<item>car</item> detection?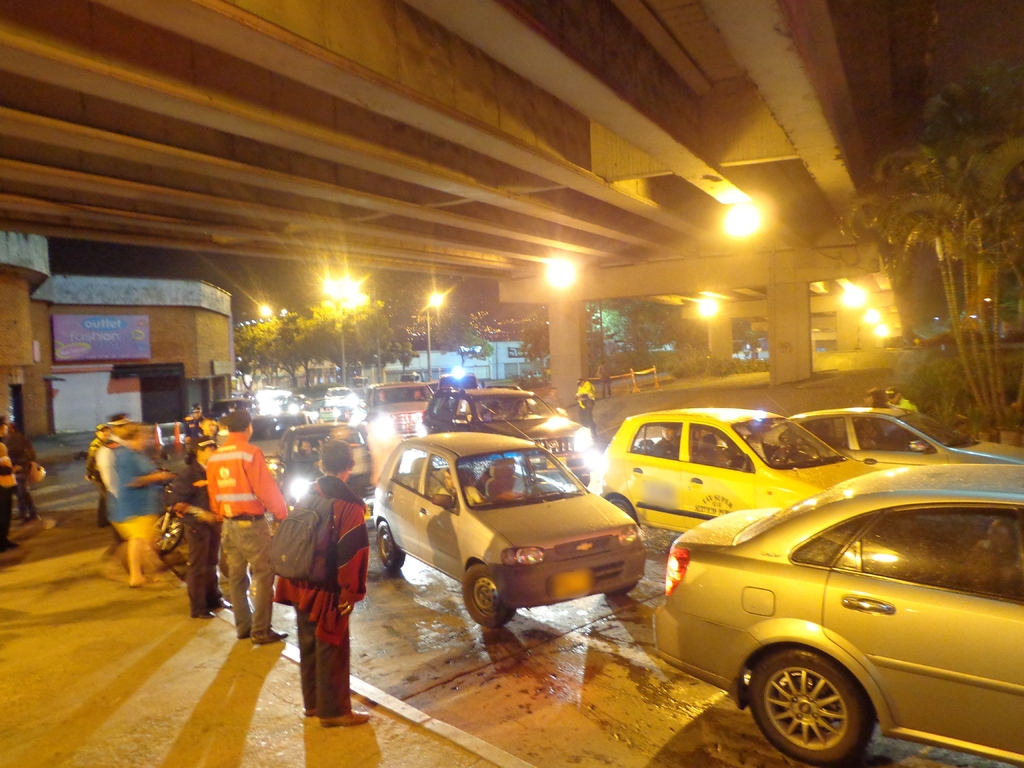
(274, 420, 374, 508)
